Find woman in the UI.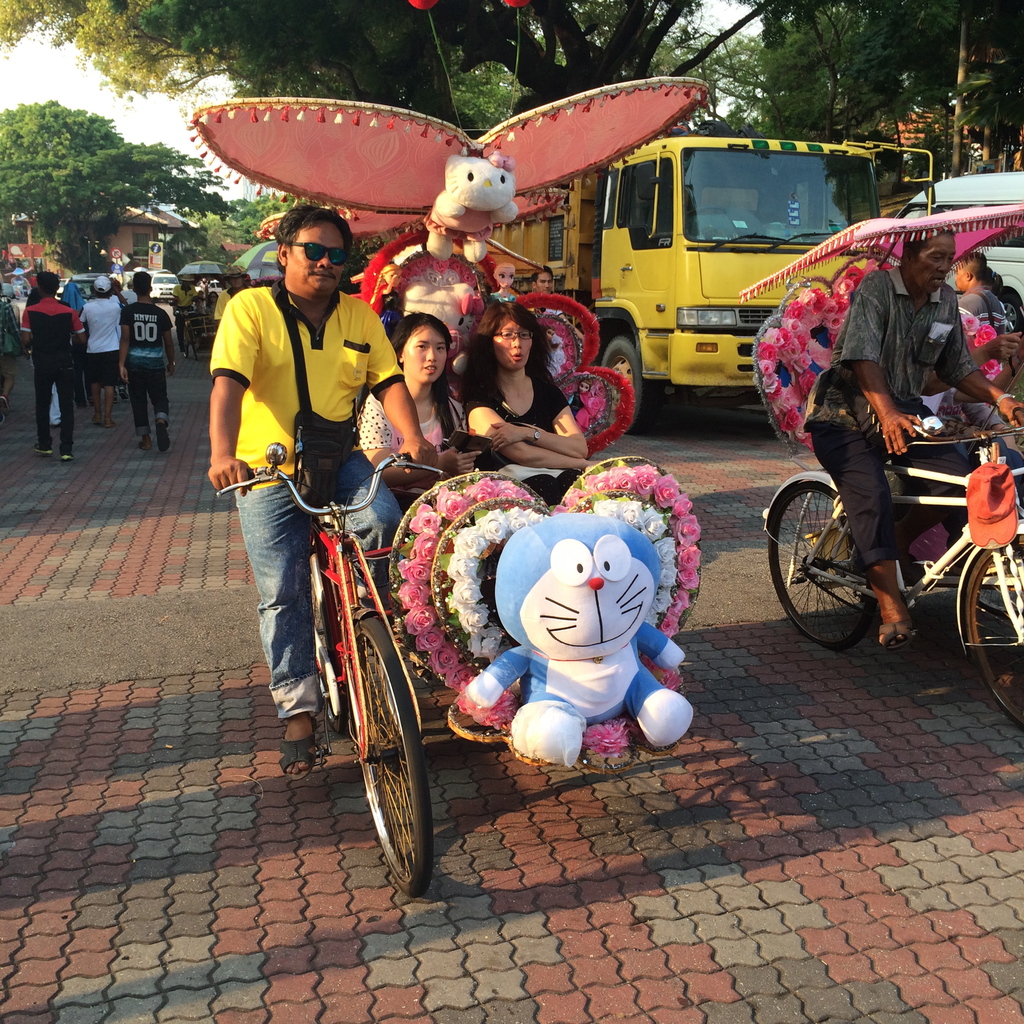
UI element at (left=358, top=311, right=487, bottom=517).
